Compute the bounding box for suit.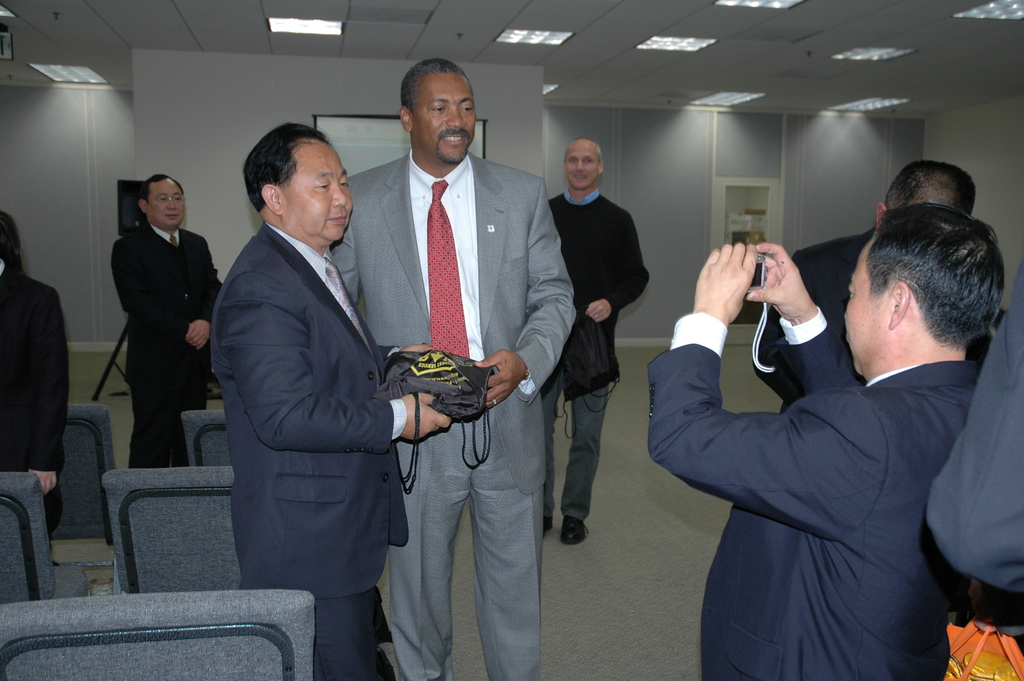
pyautogui.locateOnScreen(0, 258, 72, 537).
